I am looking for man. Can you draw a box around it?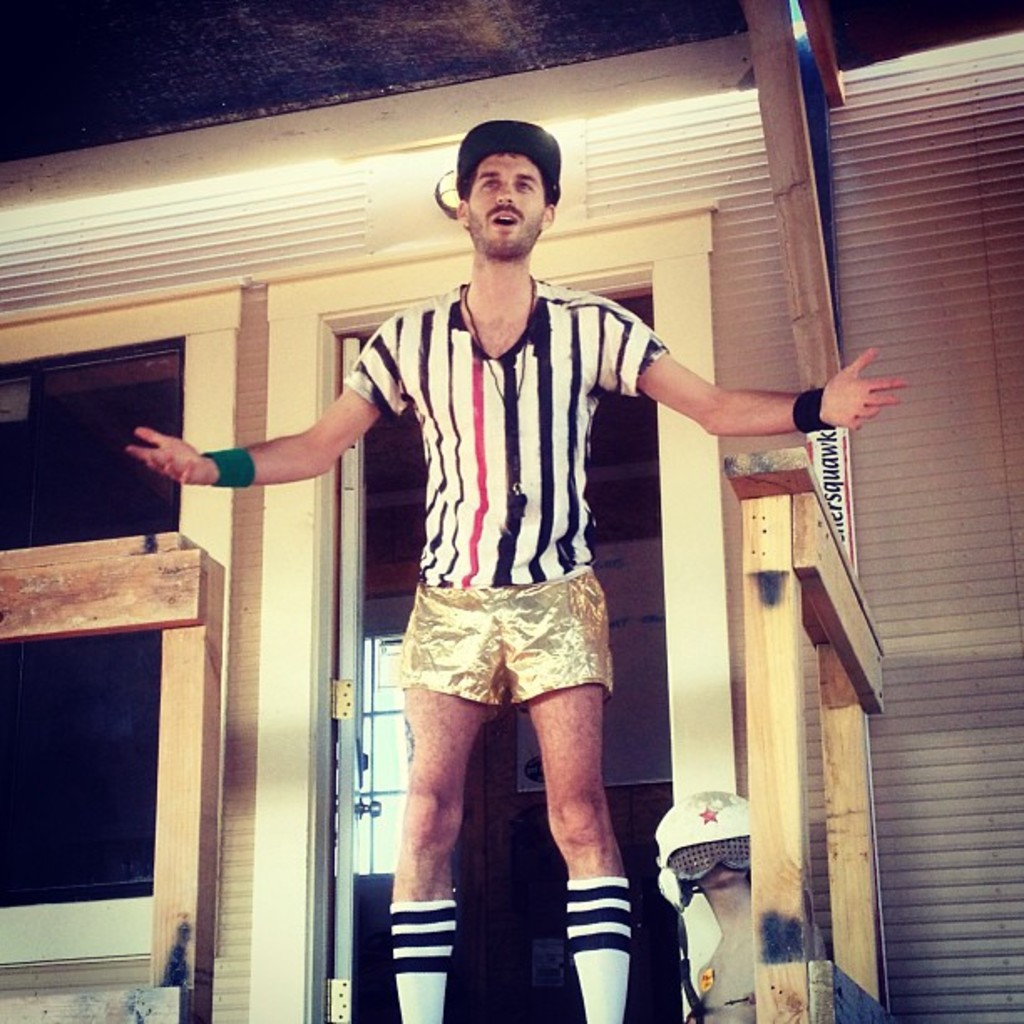
Sure, the bounding box is 119 114 909 1022.
